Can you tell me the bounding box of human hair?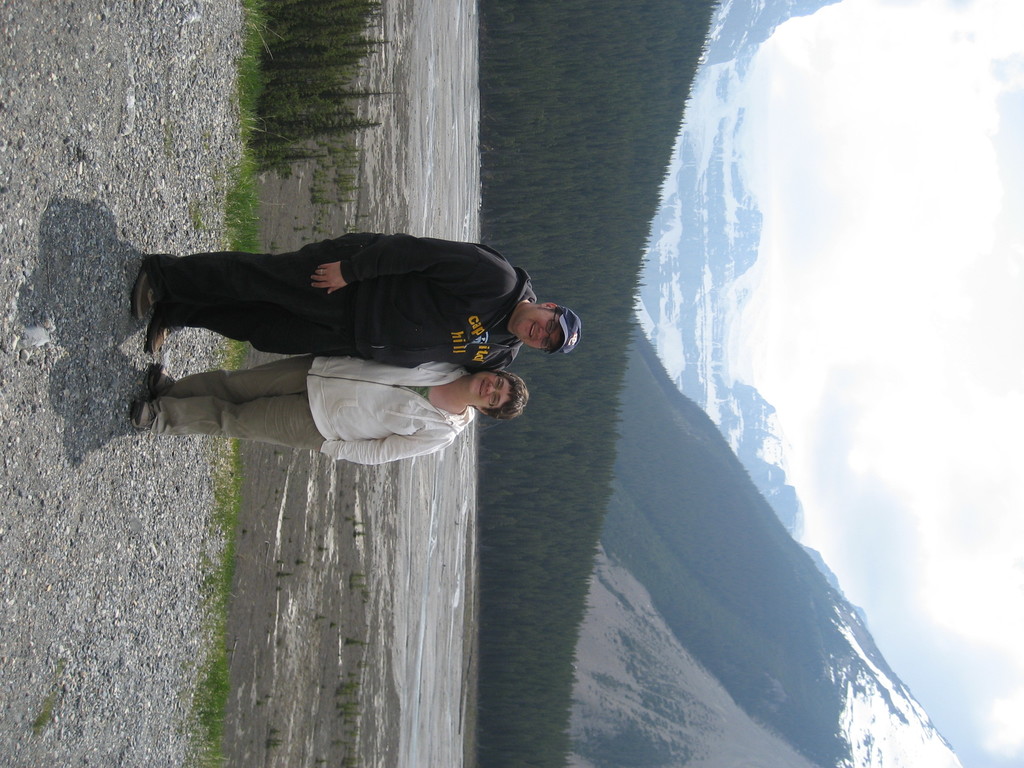
rect(540, 304, 561, 356).
